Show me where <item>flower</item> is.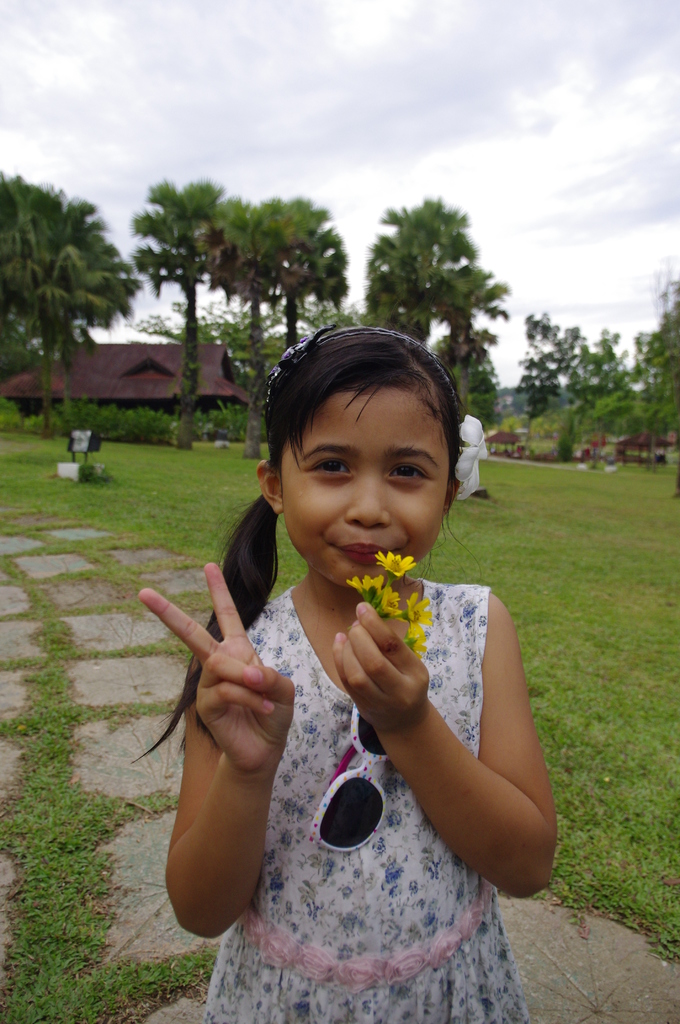
<item>flower</item> is at detection(409, 624, 428, 660).
